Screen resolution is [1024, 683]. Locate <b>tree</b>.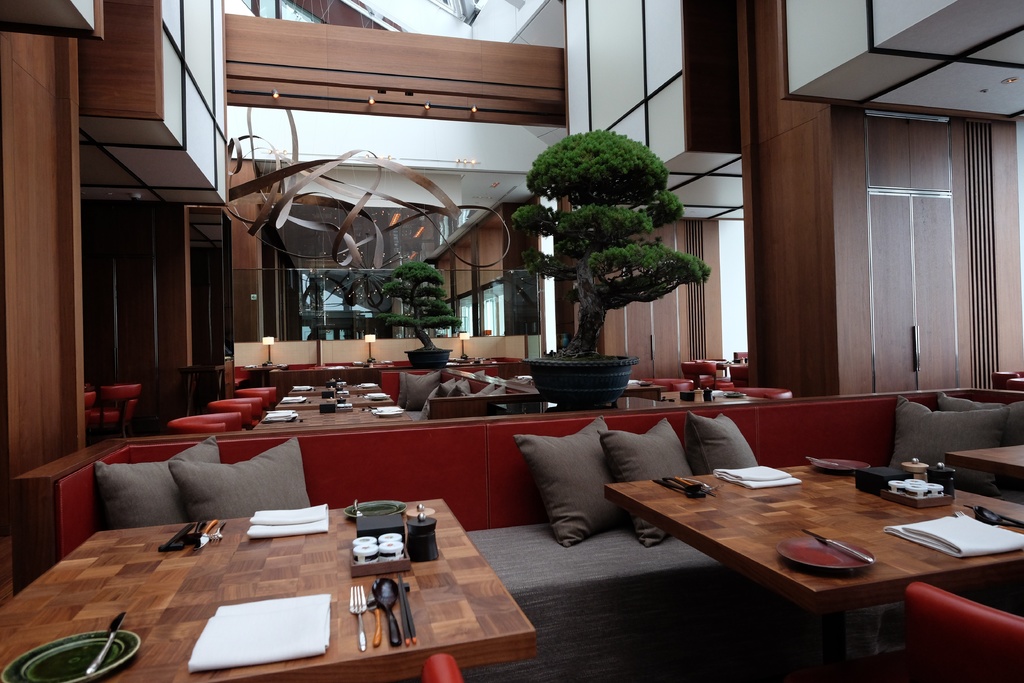
[x1=522, y1=120, x2=715, y2=313].
